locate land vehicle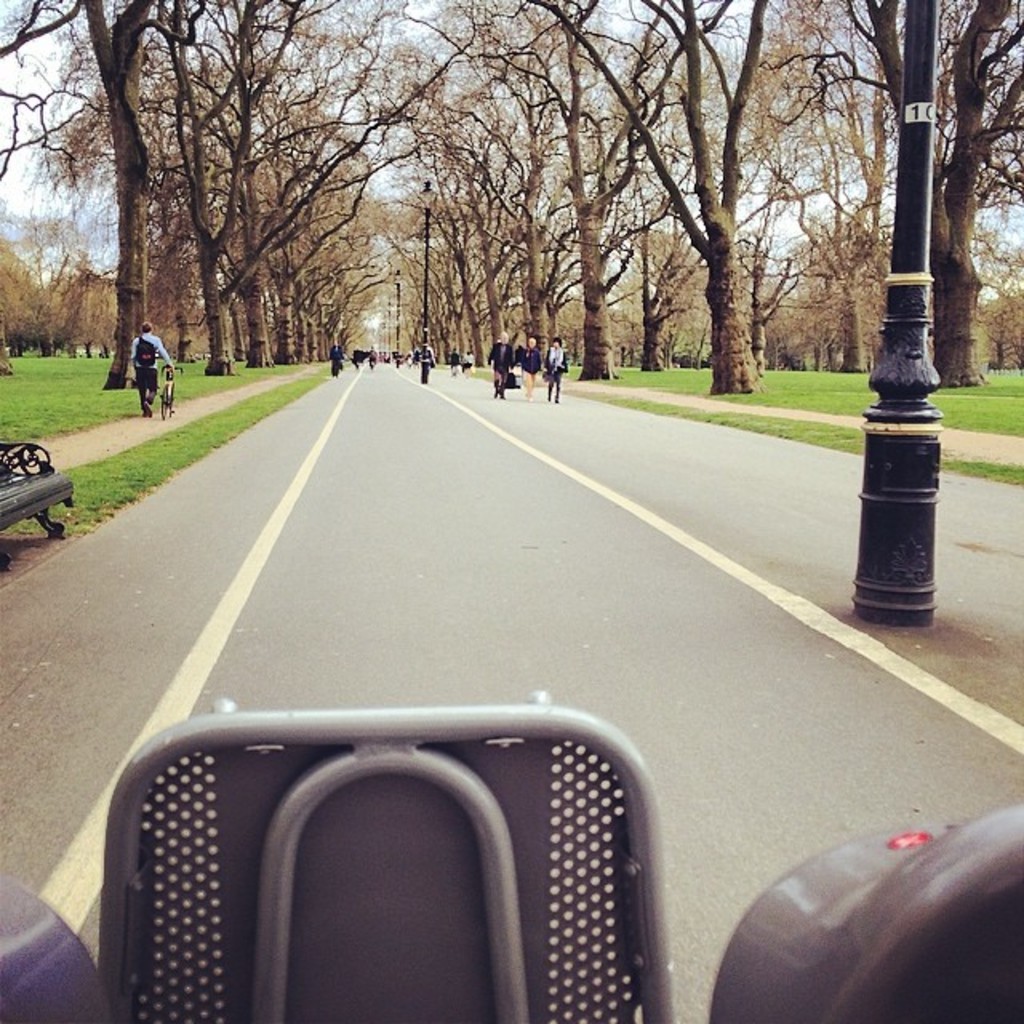
bbox=[0, 693, 1022, 1022]
